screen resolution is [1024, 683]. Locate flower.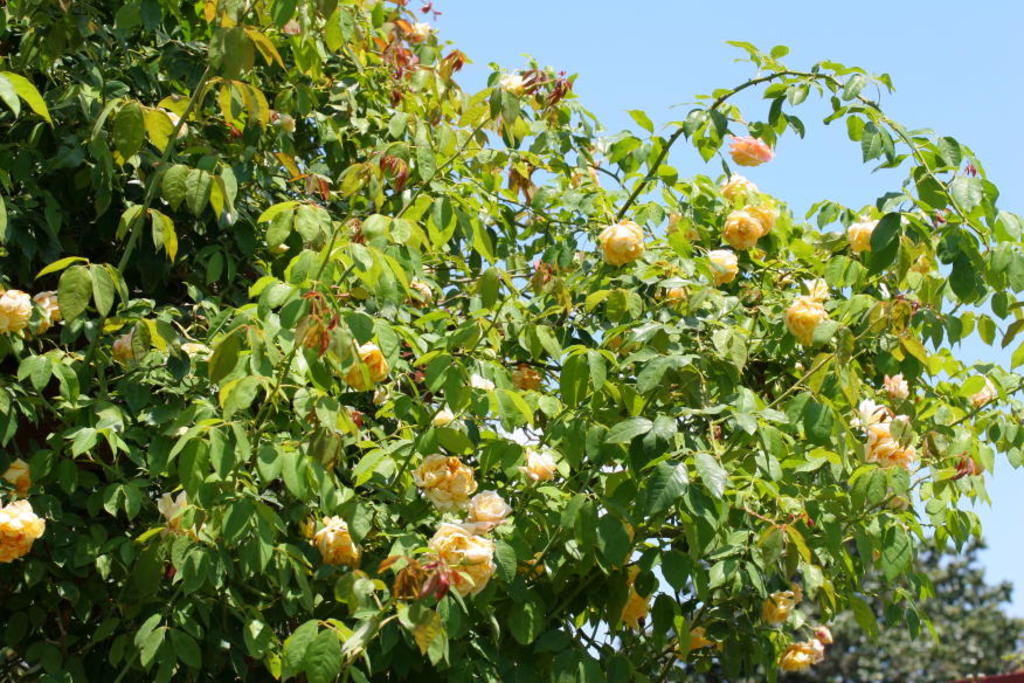
(x1=341, y1=334, x2=390, y2=393).
